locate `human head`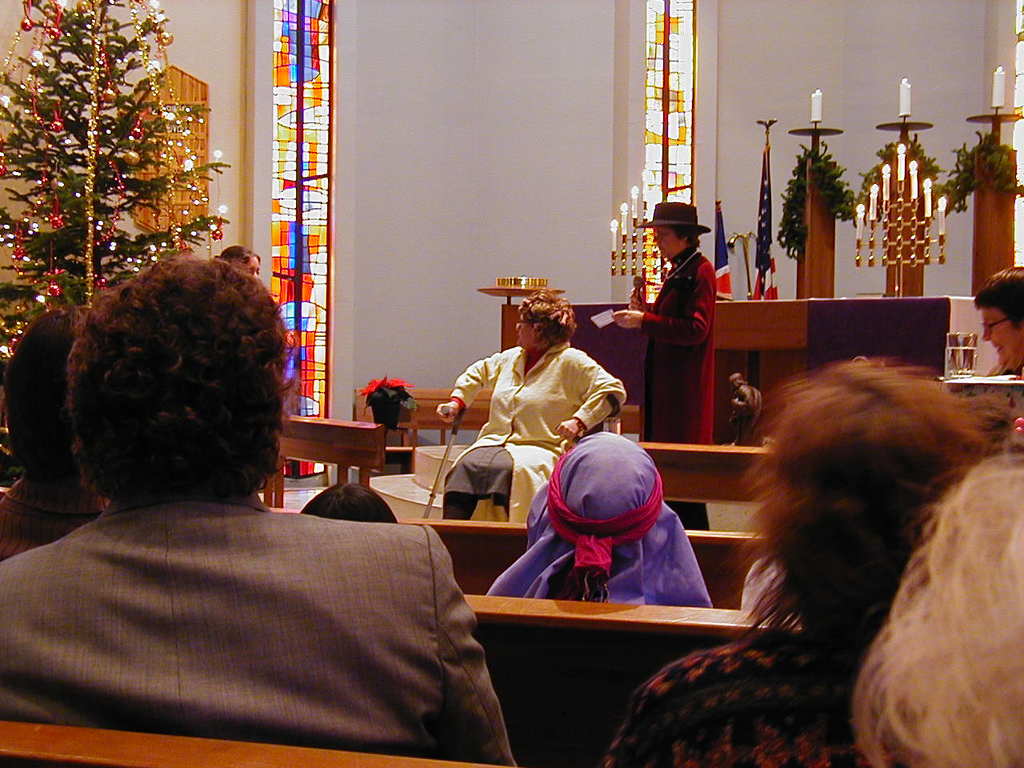
x1=633, y1=206, x2=713, y2=262
